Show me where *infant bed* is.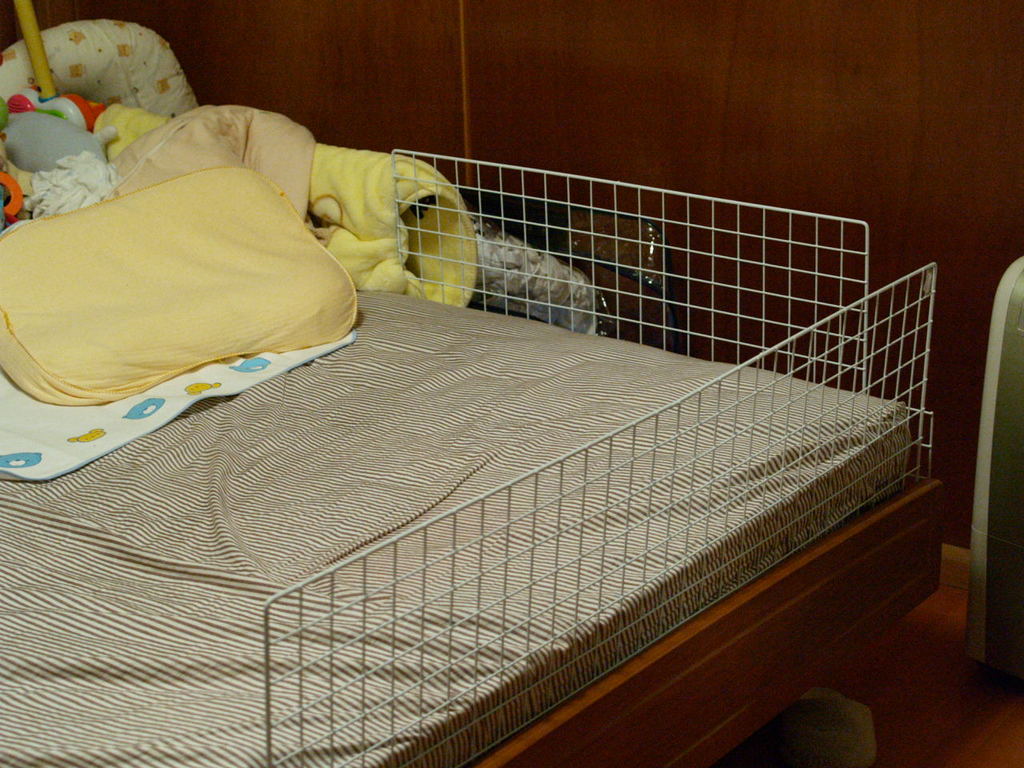
*infant bed* is at 0 0 943 767.
